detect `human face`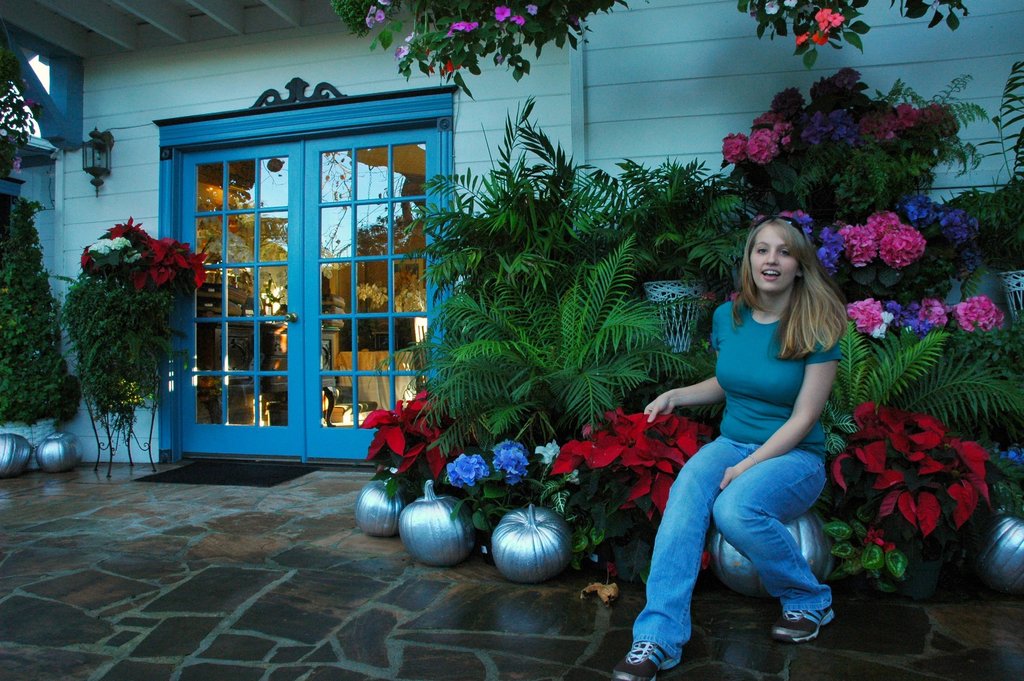
<region>748, 227, 793, 297</region>
